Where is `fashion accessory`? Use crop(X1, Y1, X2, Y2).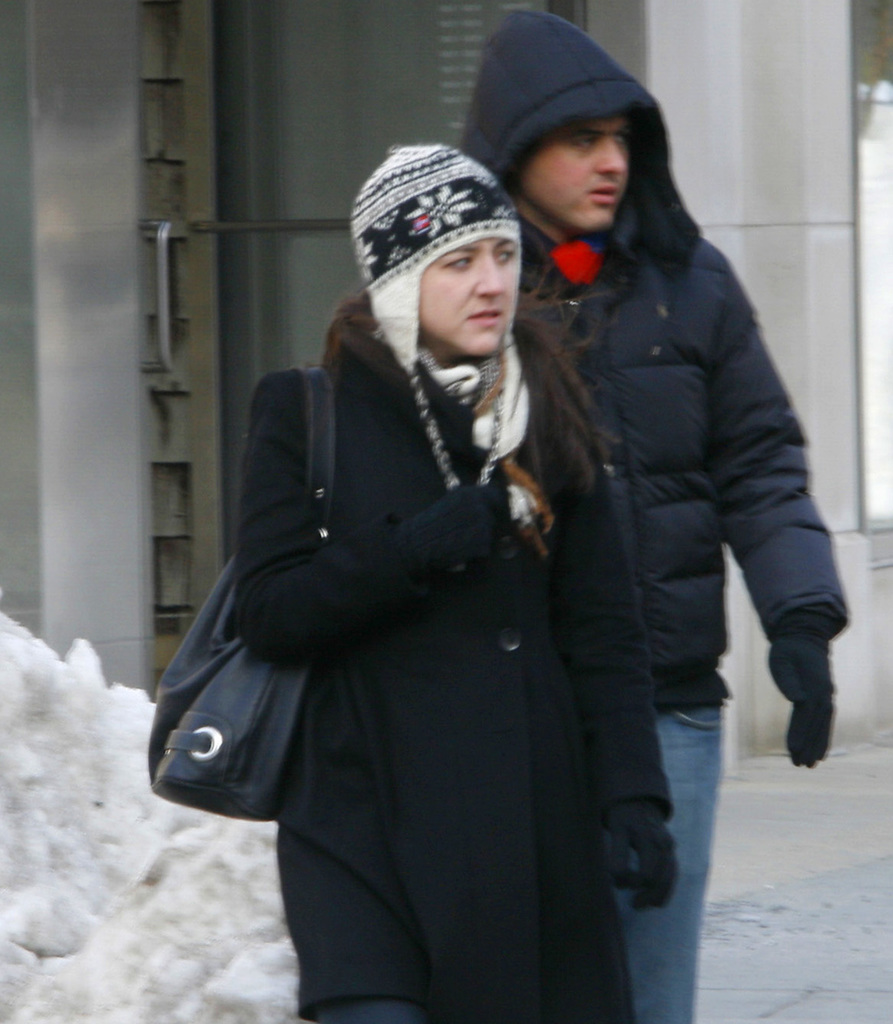
crop(403, 368, 503, 491).
